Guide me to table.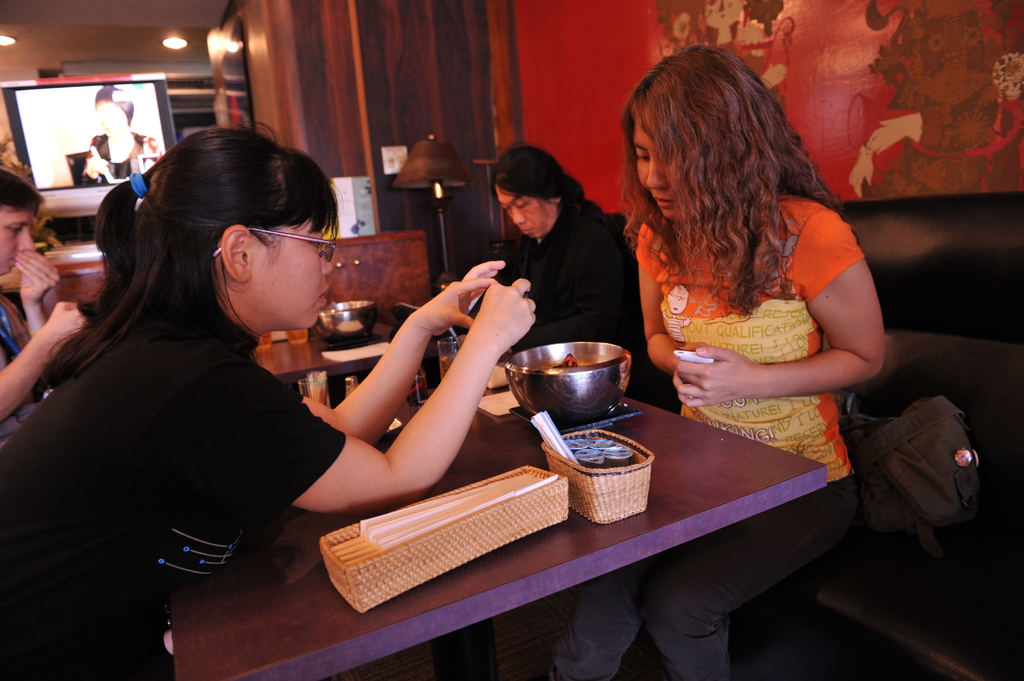
Guidance: box(248, 318, 454, 380).
